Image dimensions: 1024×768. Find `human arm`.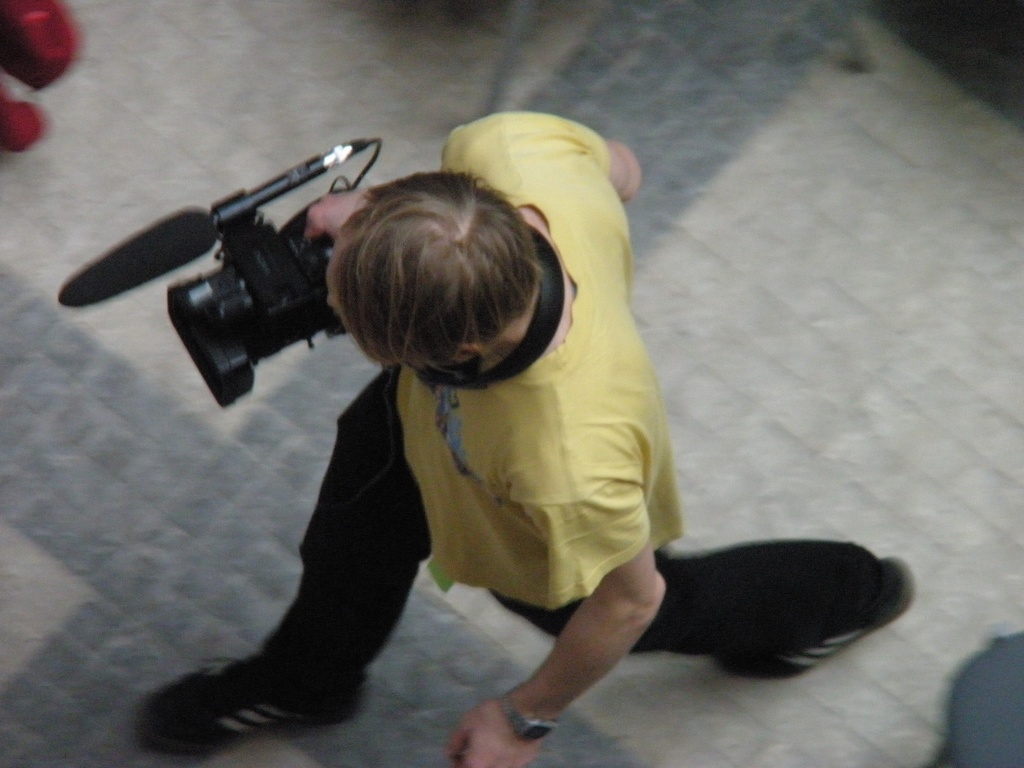
crop(305, 109, 648, 229).
